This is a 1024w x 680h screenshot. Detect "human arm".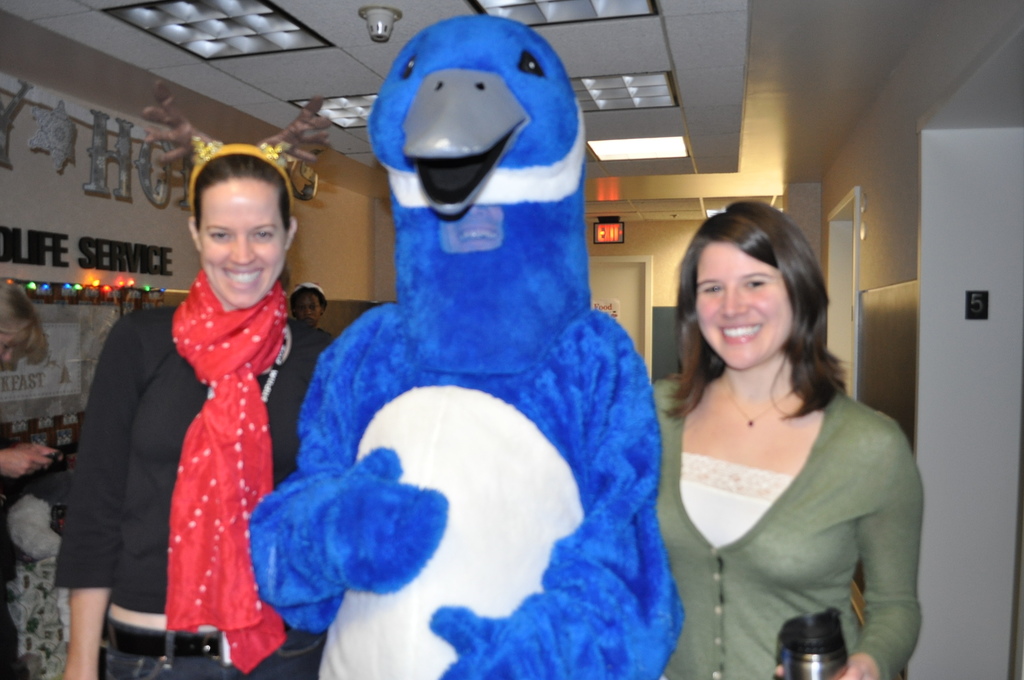
x1=0, y1=447, x2=47, y2=483.
